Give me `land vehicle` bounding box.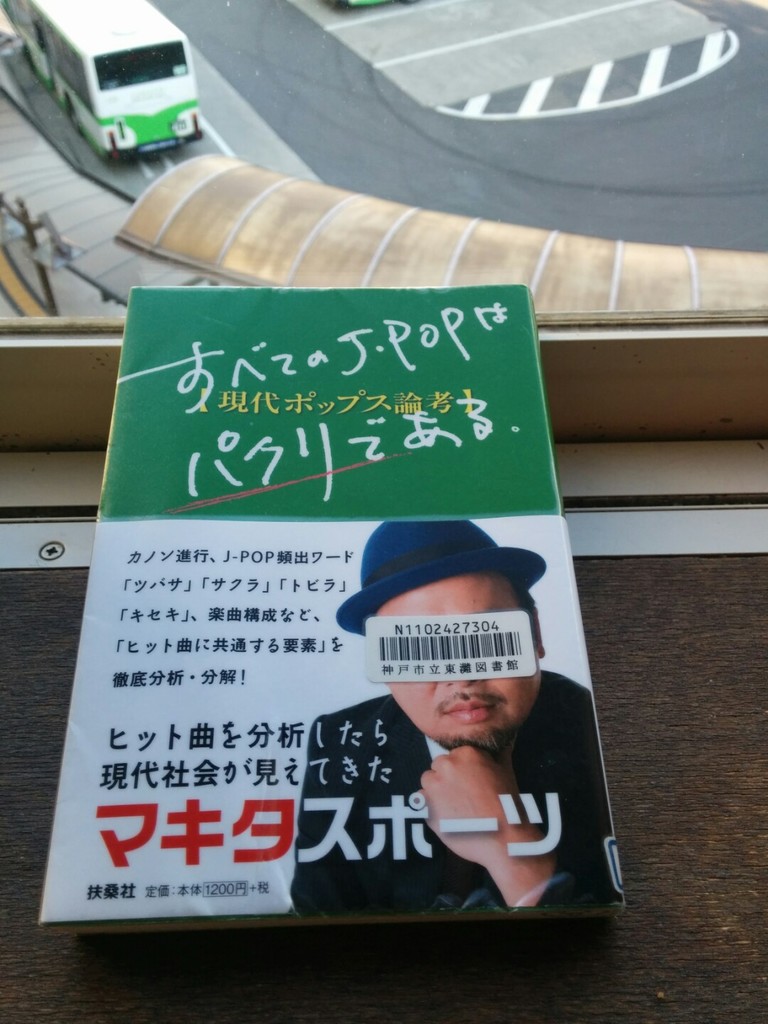
region(34, 4, 220, 160).
